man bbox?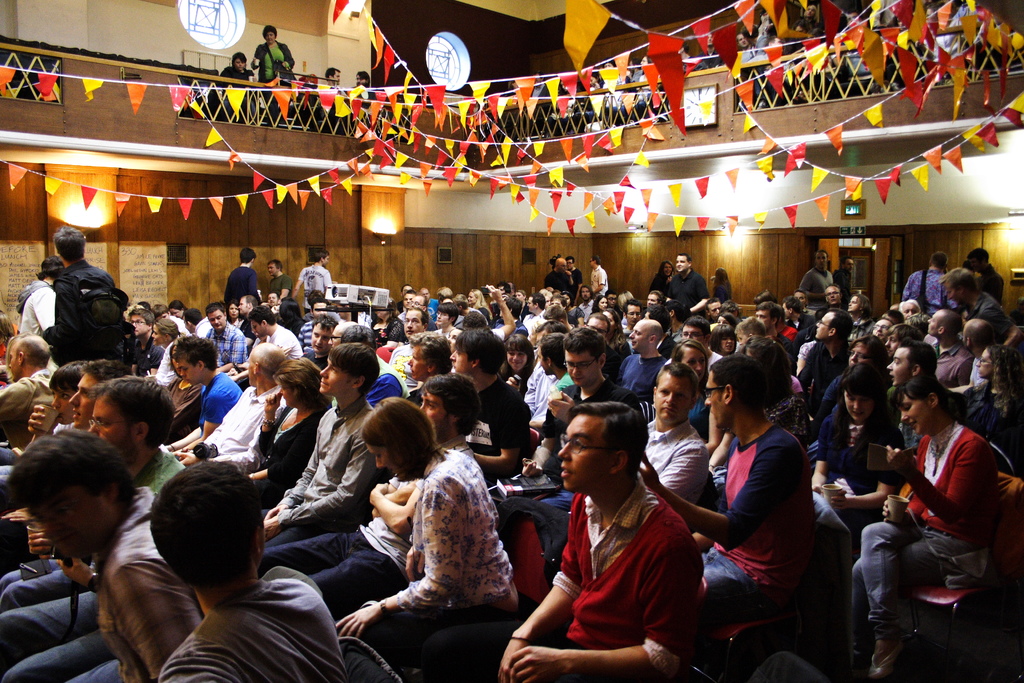
[9,333,63,401]
